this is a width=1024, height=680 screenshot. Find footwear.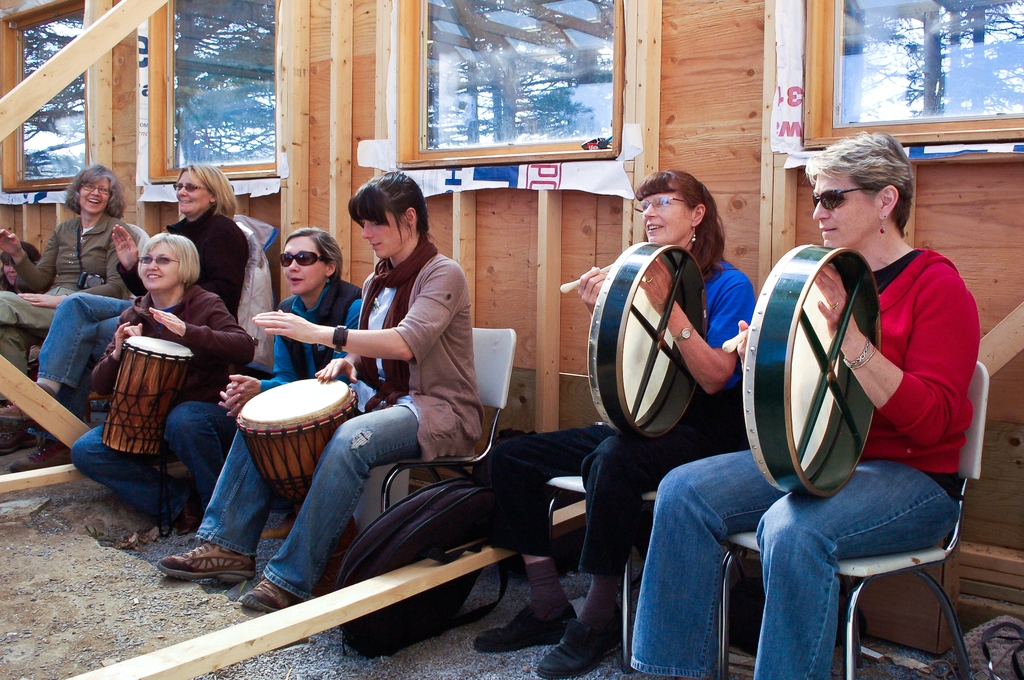
Bounding box: (left=158, top=537, right=244, bottom=604).
